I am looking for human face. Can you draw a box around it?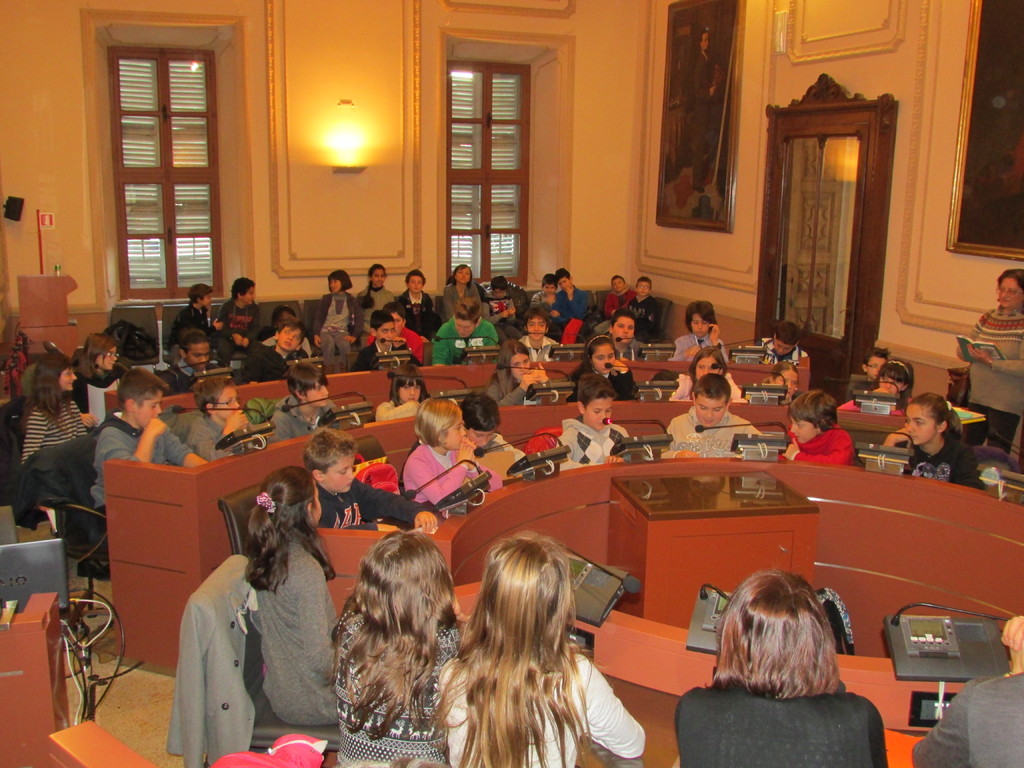
Sure, the bounding box is bbox(998, 283, 1023, 304).
